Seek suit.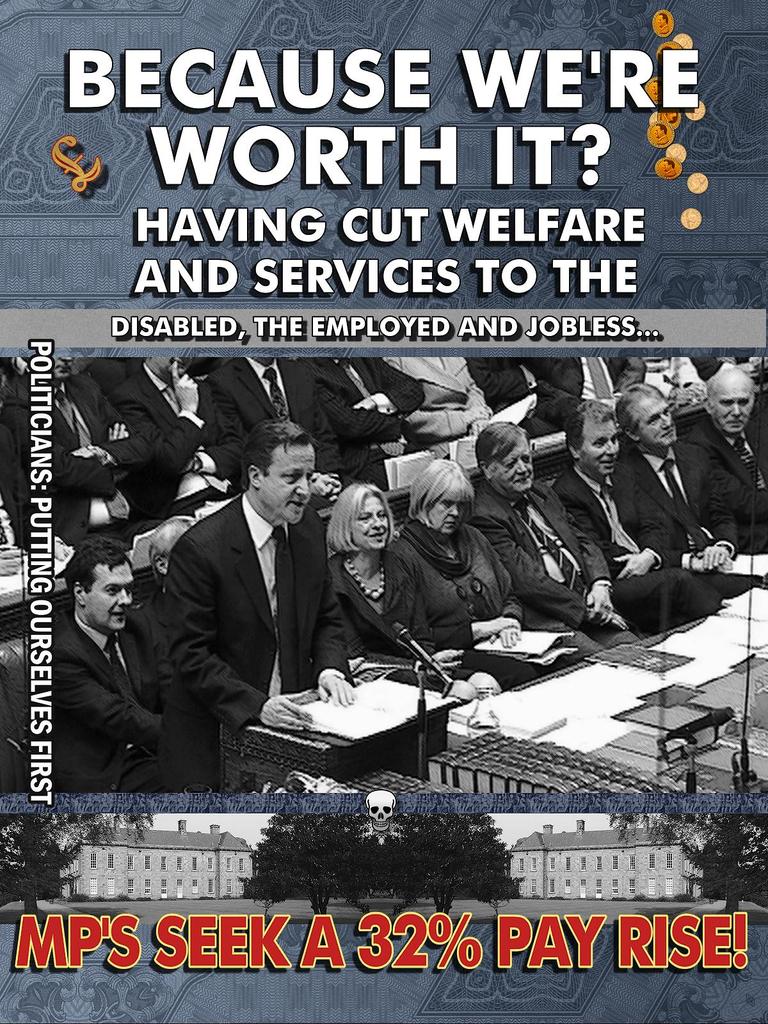
x1=554 y1=466 x2=680 y2=628.
